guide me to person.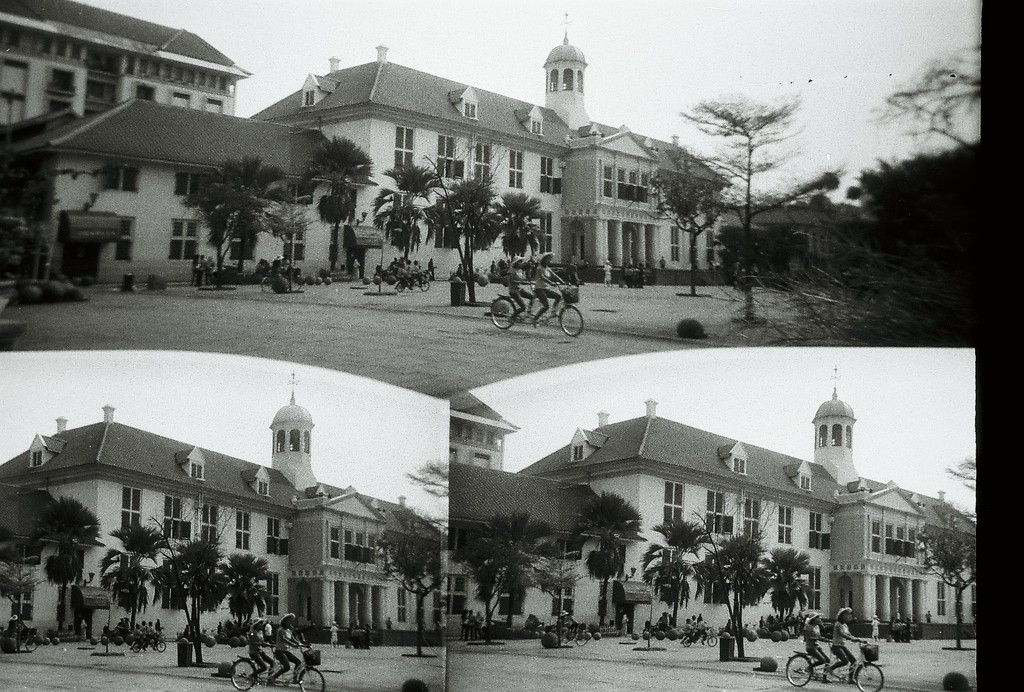
Guidance: {"left": 825, "top": 611, "right": 866, "bottom": 682}.
